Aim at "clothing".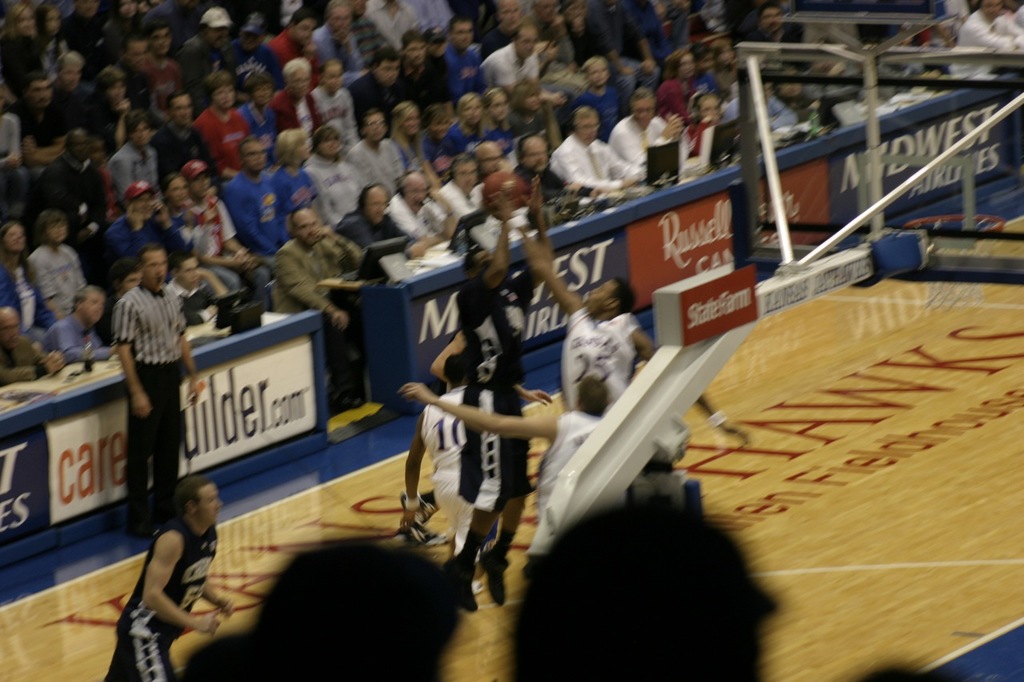
Aimed at <box>262,74,335,142</box>.
